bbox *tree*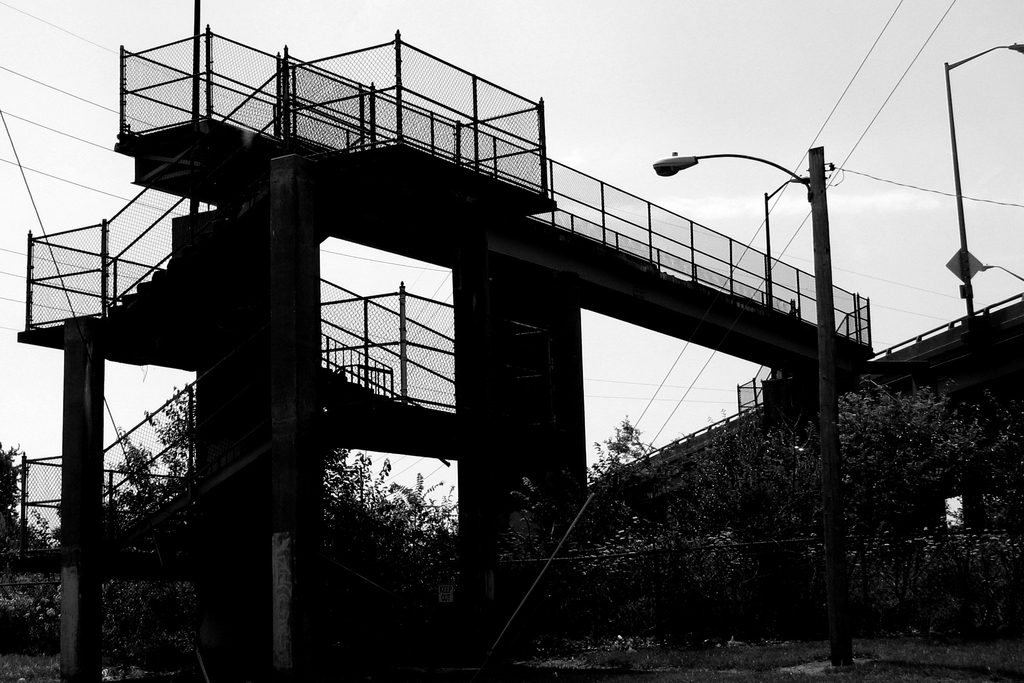
bbox=(317, 442, 465, 605)
